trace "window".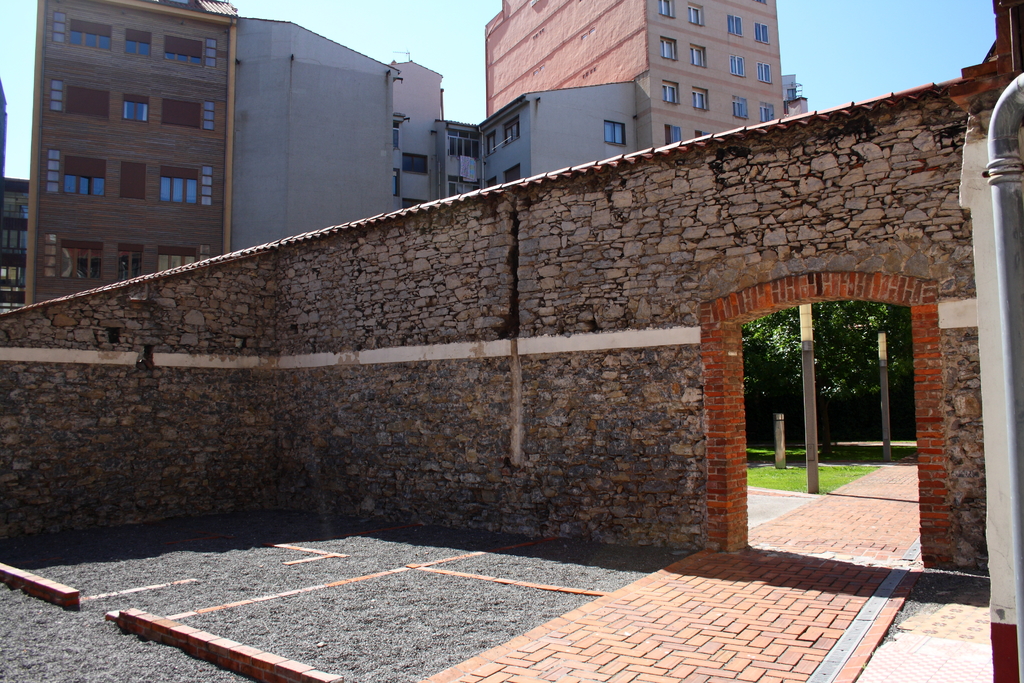
Traced to x1=662, y1=81, x2=680, y2=103.
